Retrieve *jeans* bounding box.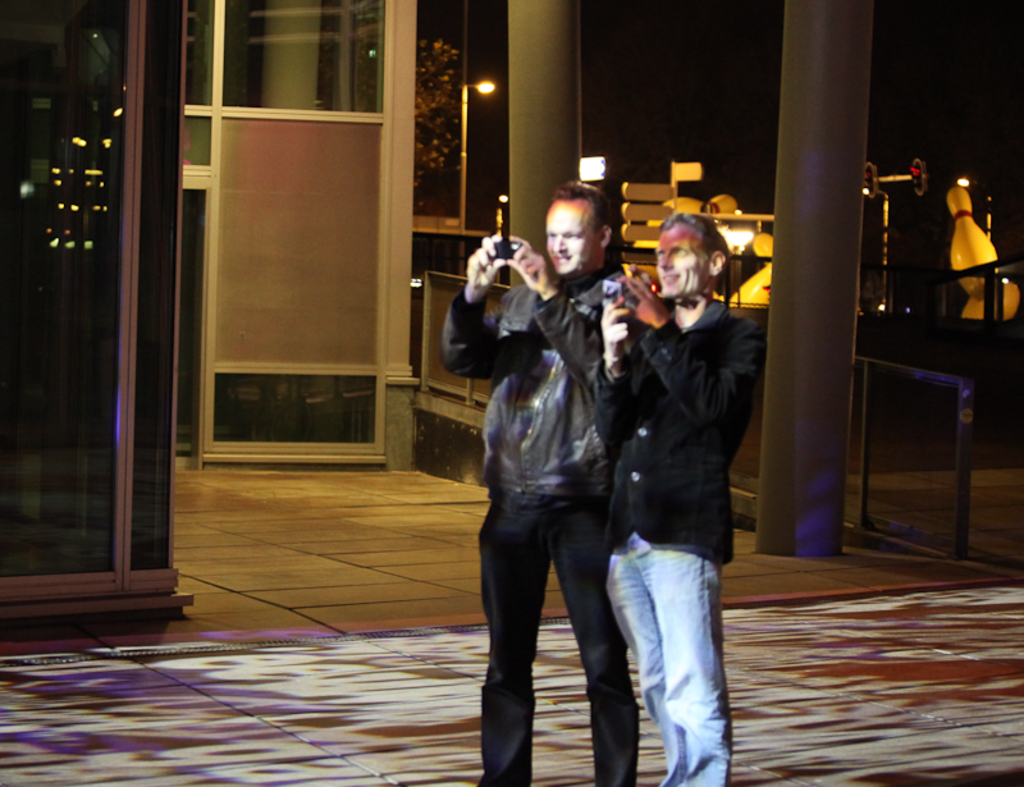
Bounding box: 480:486:640:781.
